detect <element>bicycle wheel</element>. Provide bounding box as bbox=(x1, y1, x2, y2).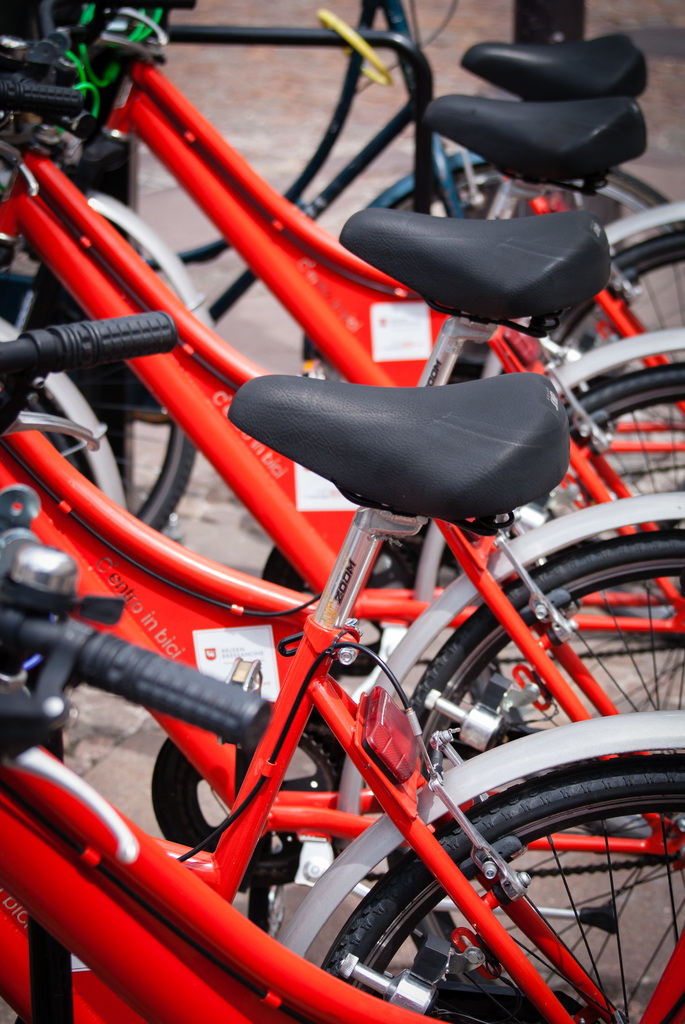
bbox=(541, 364, 684, 644).
